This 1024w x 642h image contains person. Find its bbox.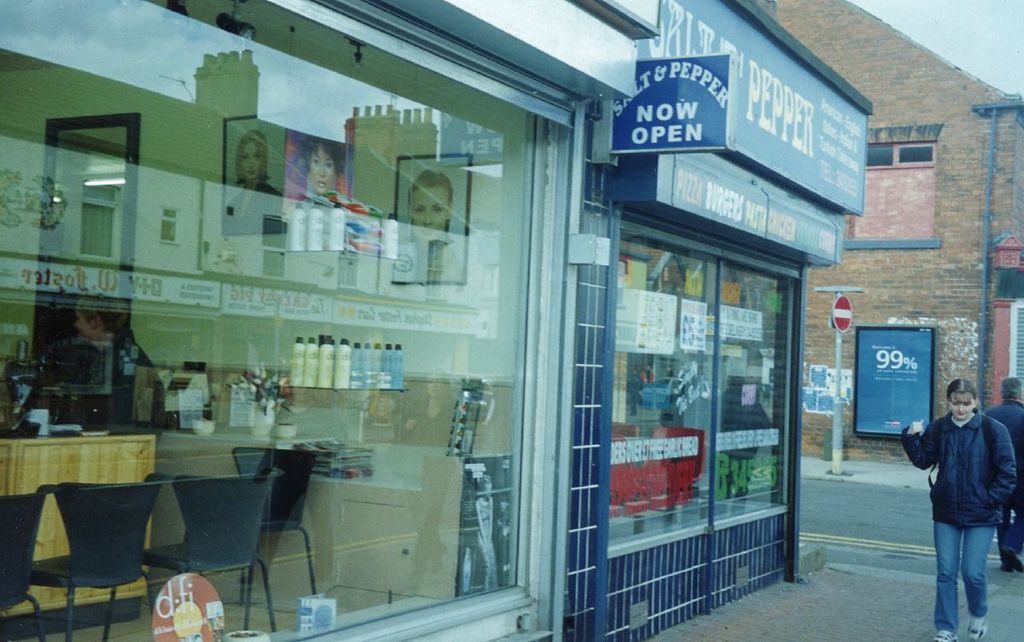
box=[918, 360, 1016, 635].
